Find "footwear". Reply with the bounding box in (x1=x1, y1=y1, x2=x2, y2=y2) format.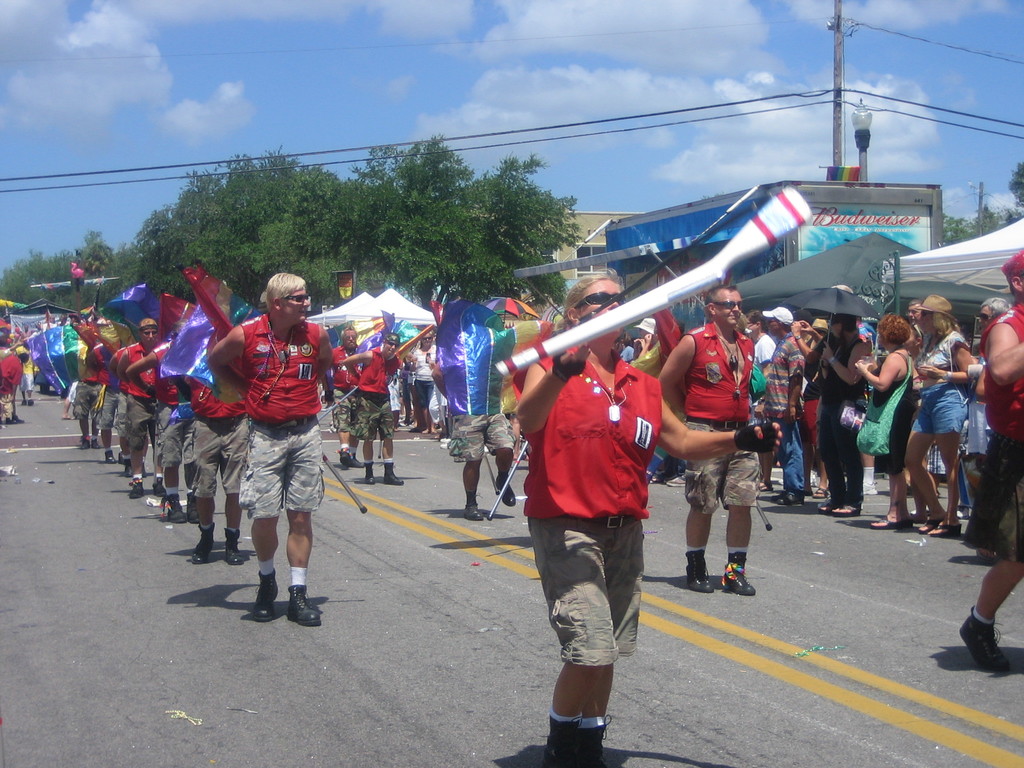
(x1=723, y1=554, x2=754, y2=595).
